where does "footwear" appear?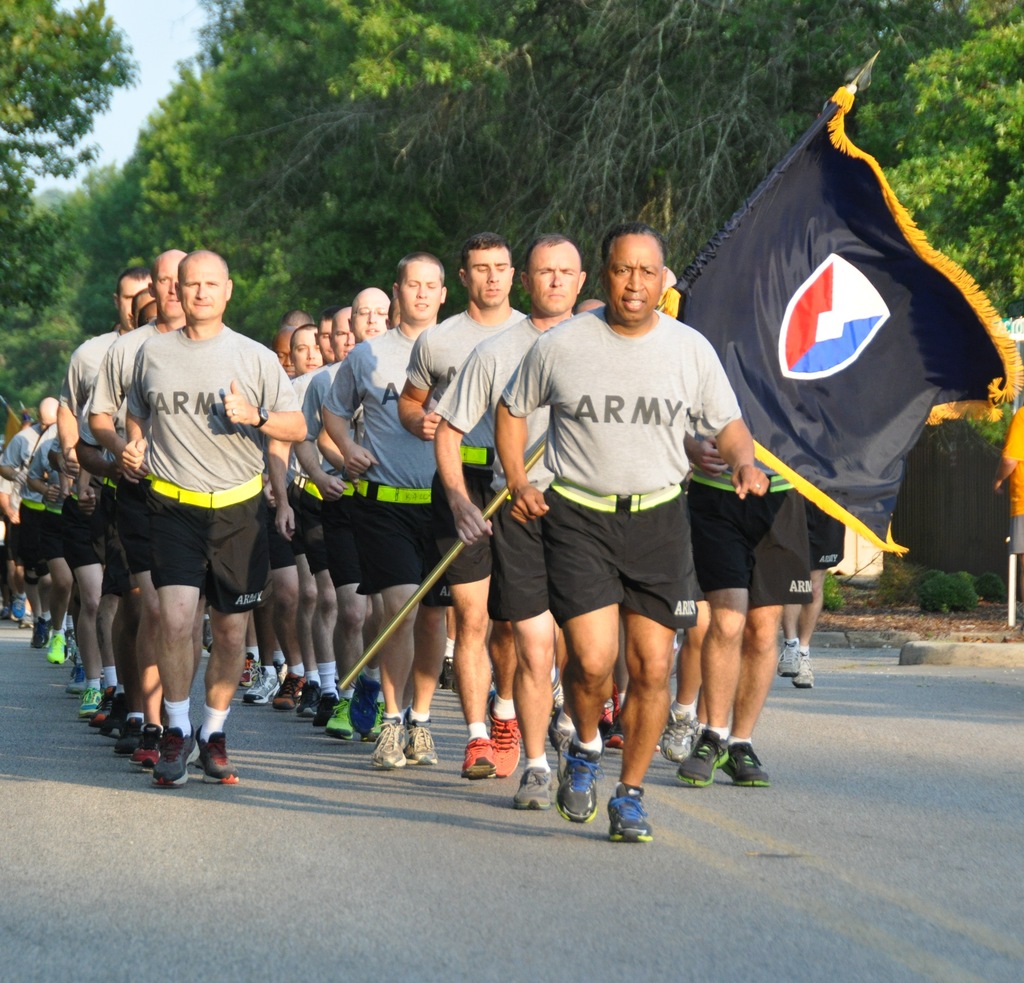
Appears at {"left": 458, "top": 736, "right": 499, "bottom": 790}.
